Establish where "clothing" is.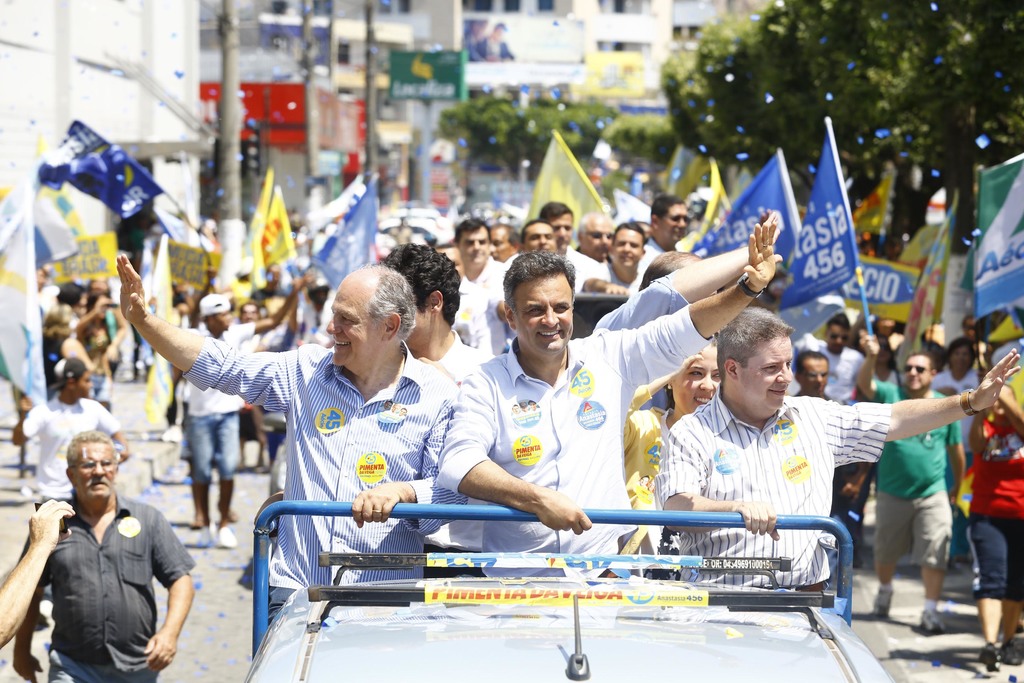
Established at select_region(675, 390, 905, 602).
